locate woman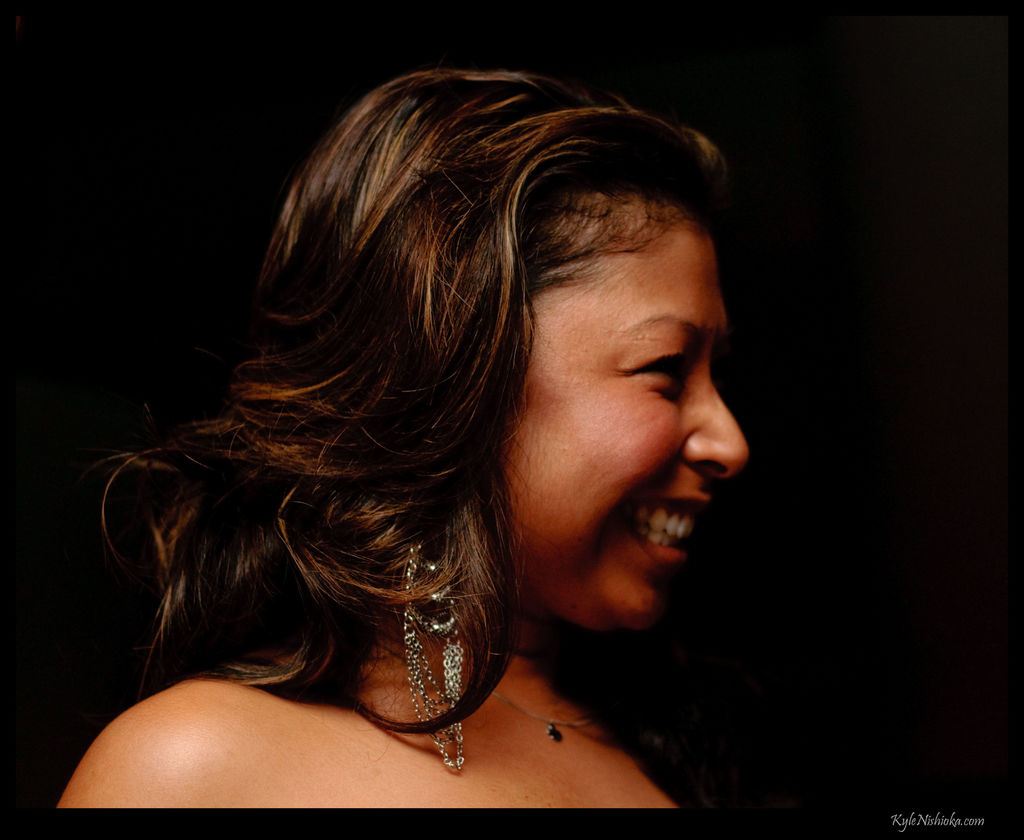
51 82 798 813
